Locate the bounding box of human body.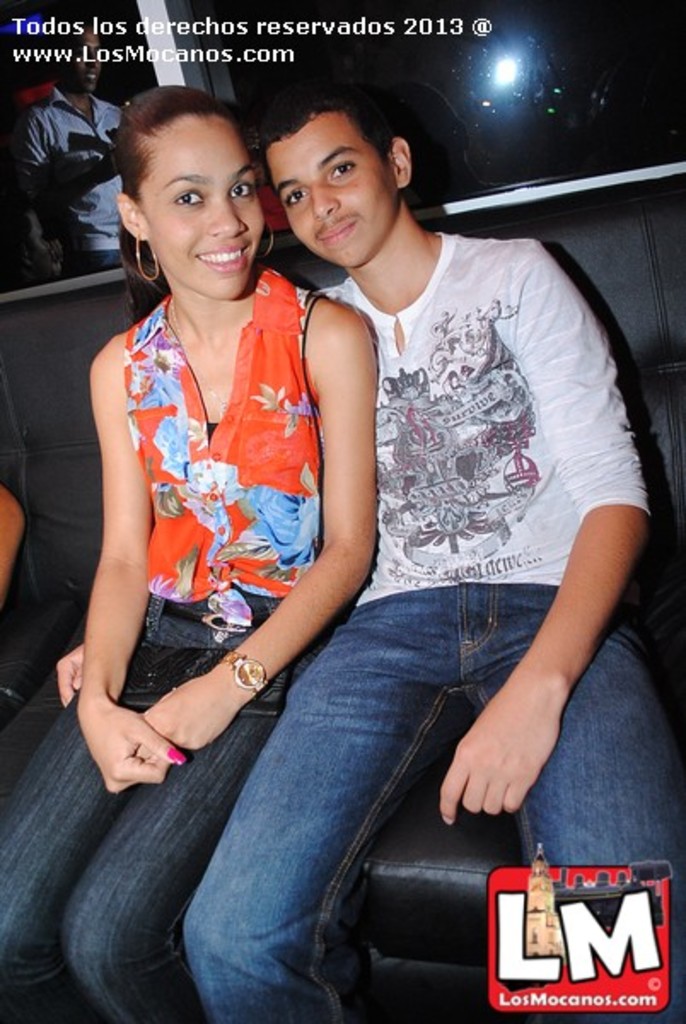
Bounding box: Rect(0, 87, 379, 1022).
